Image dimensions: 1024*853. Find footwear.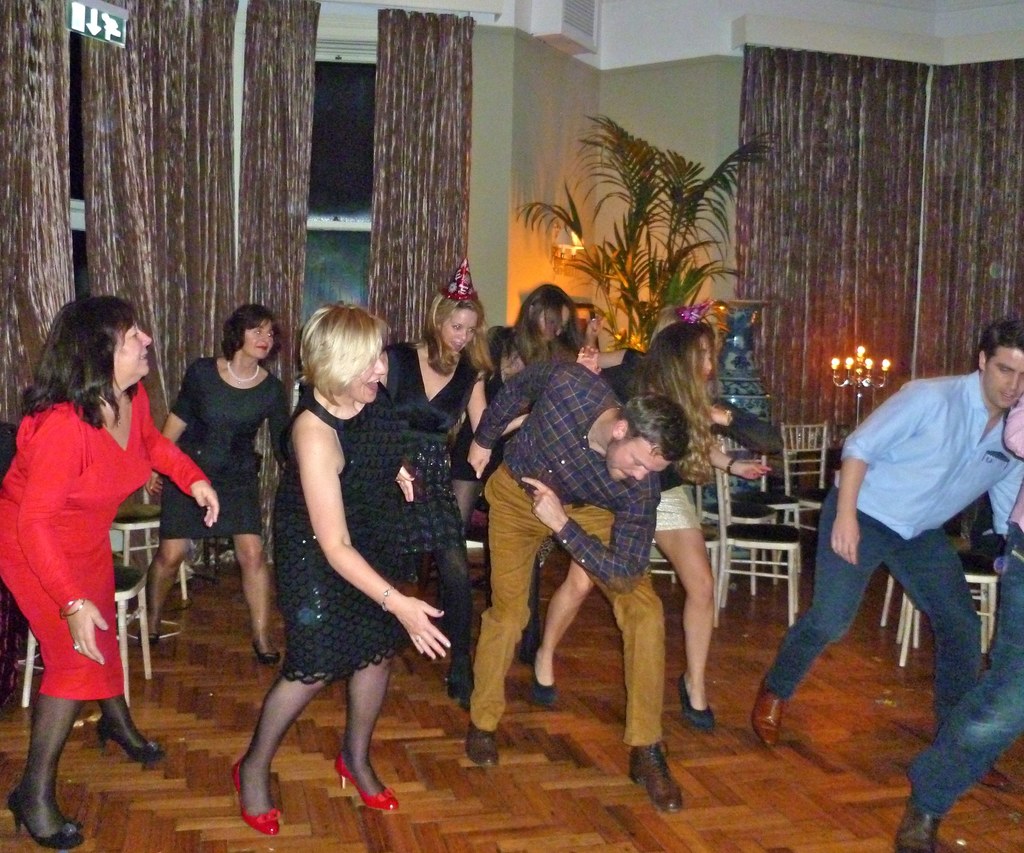
bbox(329, 765, 404, 813).
